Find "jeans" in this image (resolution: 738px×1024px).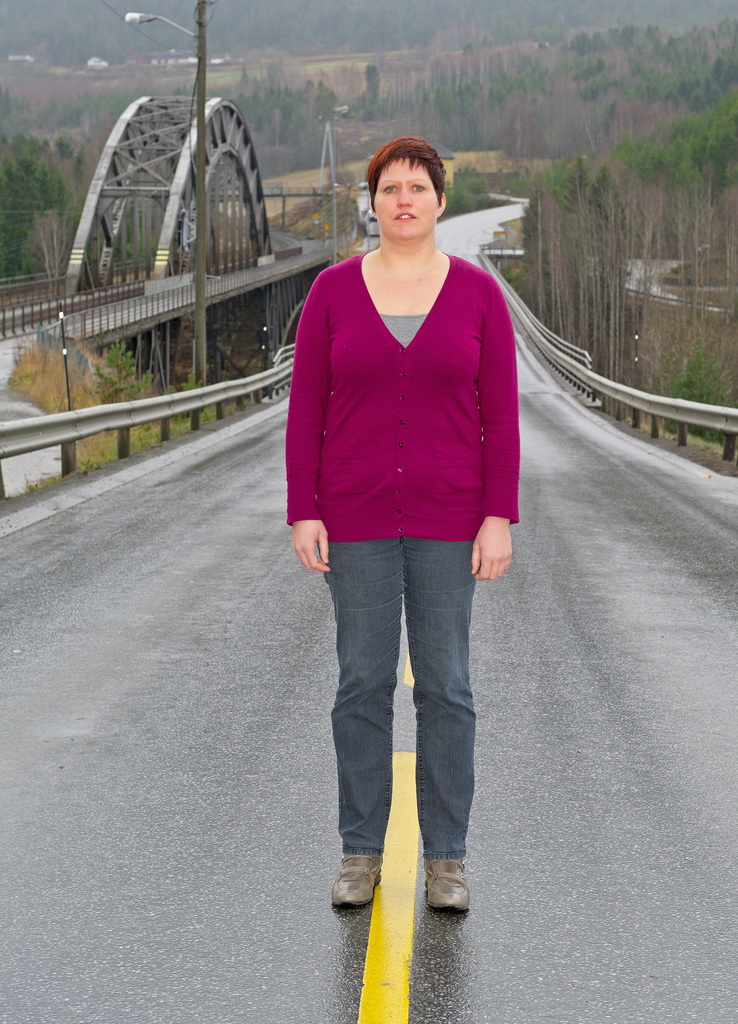
(left=303, top=531, right=497, bottom=913).
